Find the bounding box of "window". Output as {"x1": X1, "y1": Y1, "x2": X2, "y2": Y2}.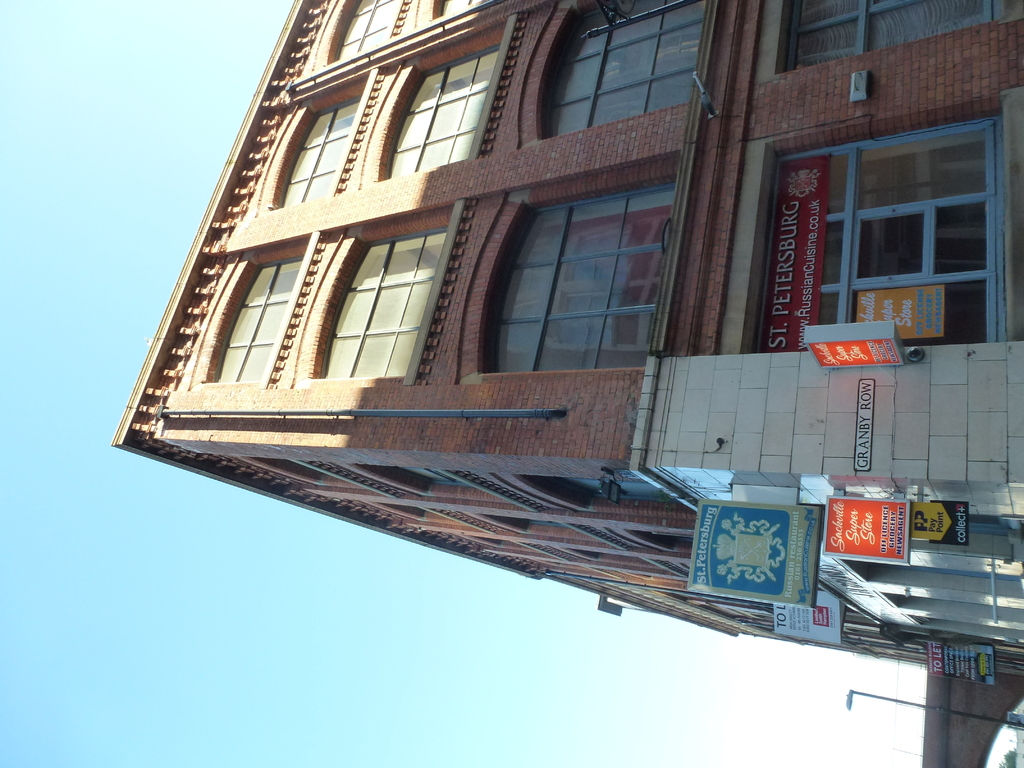
{"x1": 771, "y1": 0, "x2": 1023, "y2": 72}.
